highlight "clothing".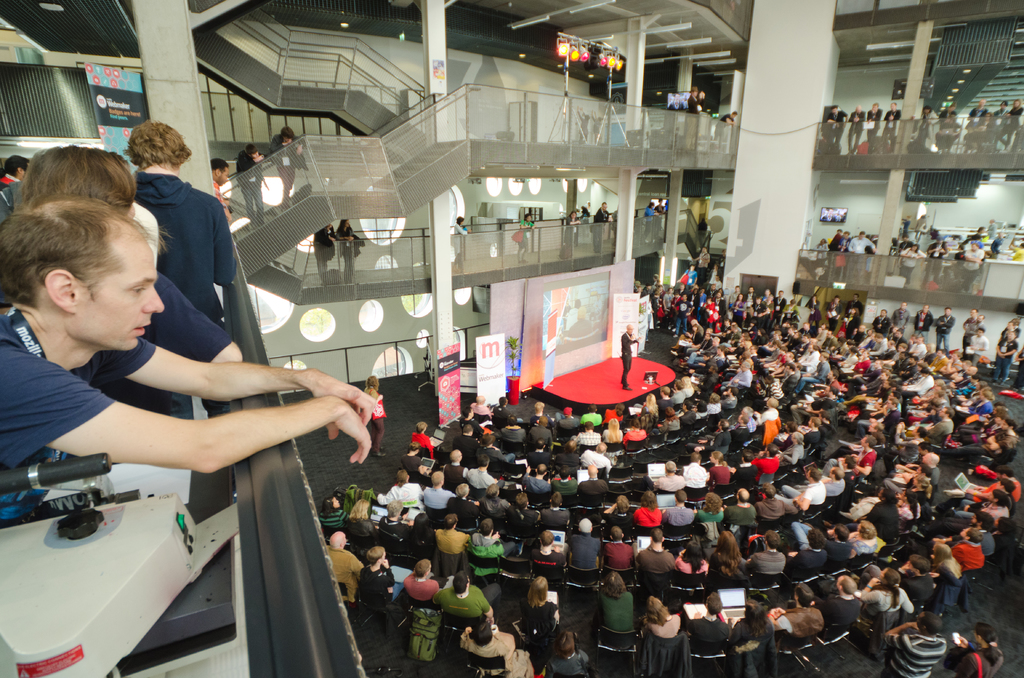
Highlighted region: bbox(515, 215, 538, 252).
